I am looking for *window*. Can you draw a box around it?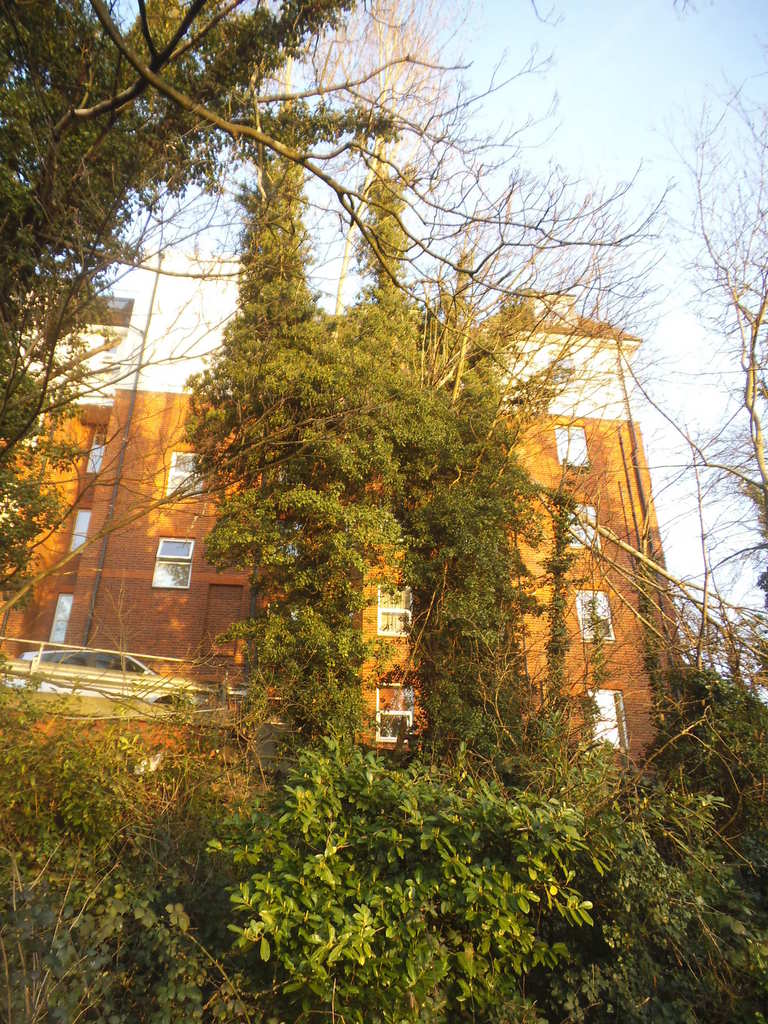
Sure, the bounding box is Rect(553, 422, 598, 468).
